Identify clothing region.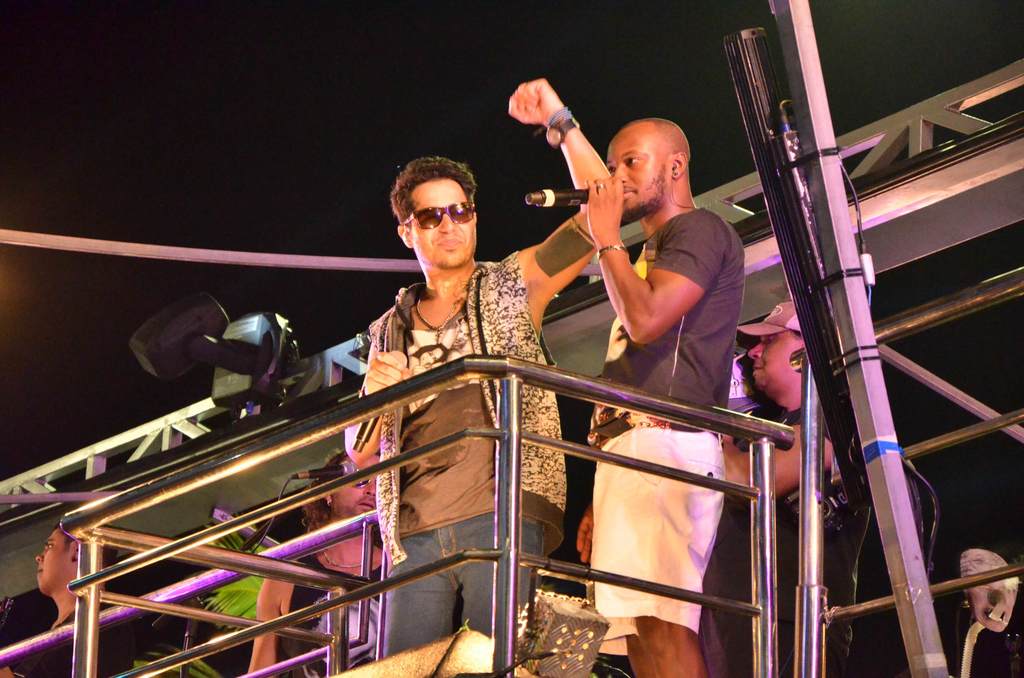
Region: {"x1": 536, "y1": 154, "x2": 762, "y2": 592}.
